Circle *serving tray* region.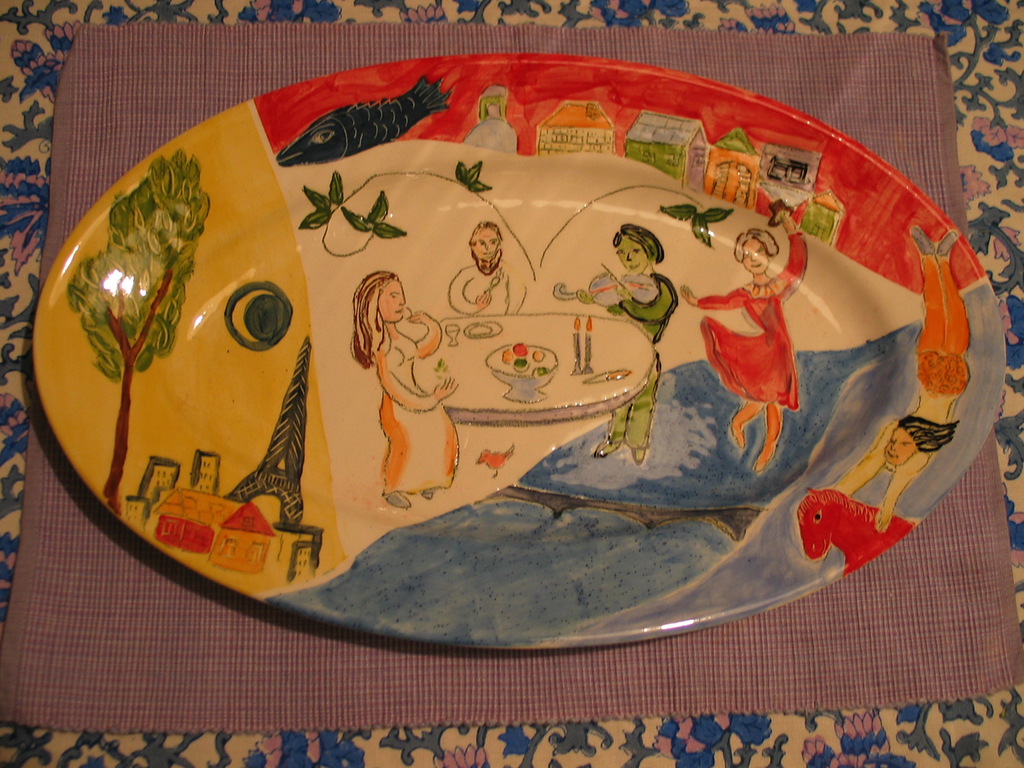
Region: l=28, t=45, r=1023, b=661.
